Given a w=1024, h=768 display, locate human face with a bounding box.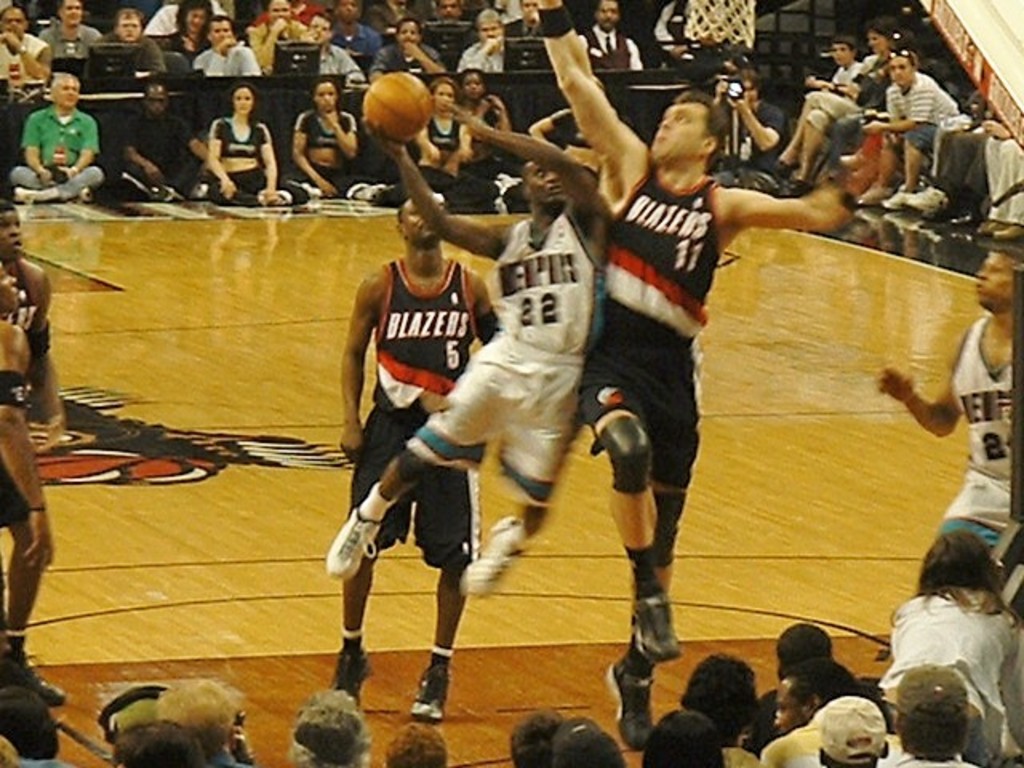
Located: left=522, top=0, right=538, bottom=14.
